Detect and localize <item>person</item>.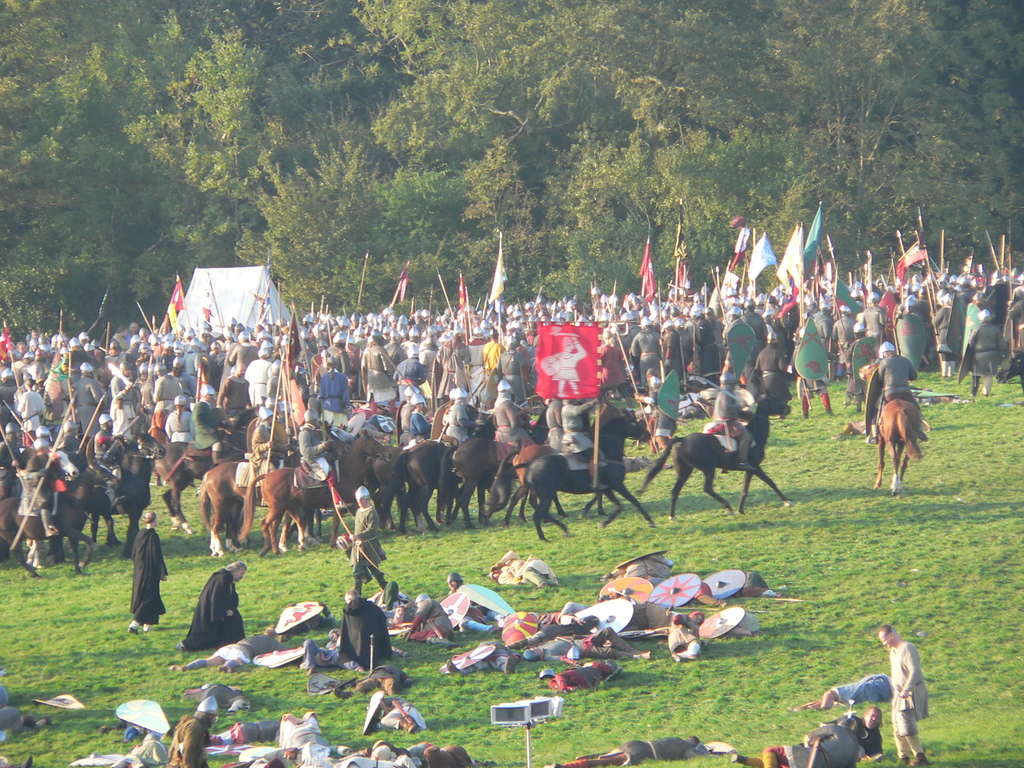
Localized at <region>167, 625, 287, 674</region>.
